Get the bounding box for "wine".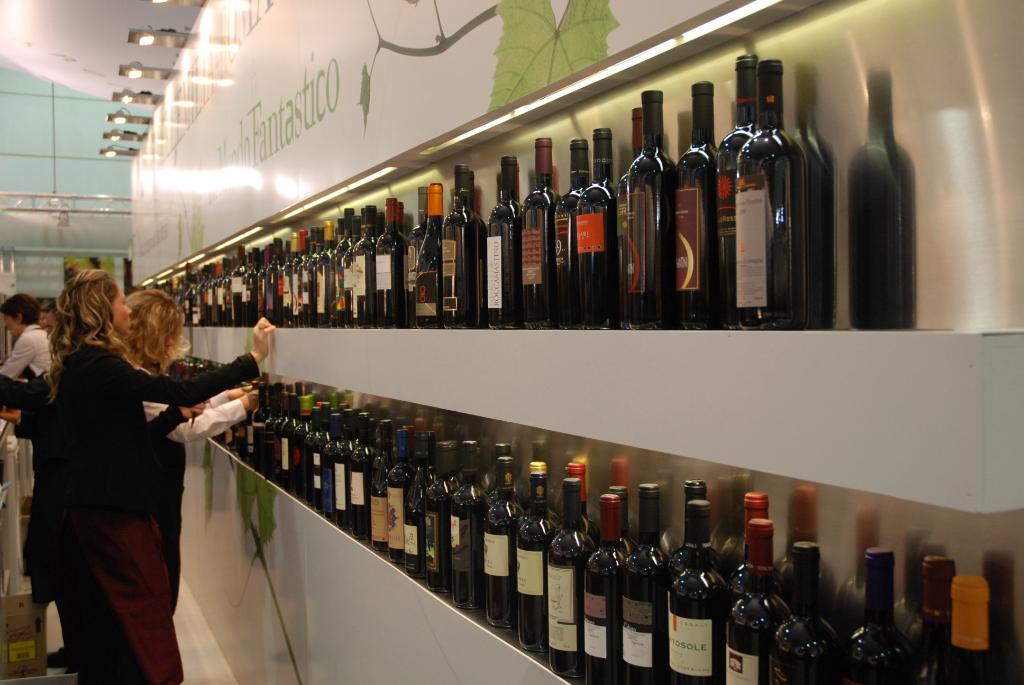
408 189 428 326.
